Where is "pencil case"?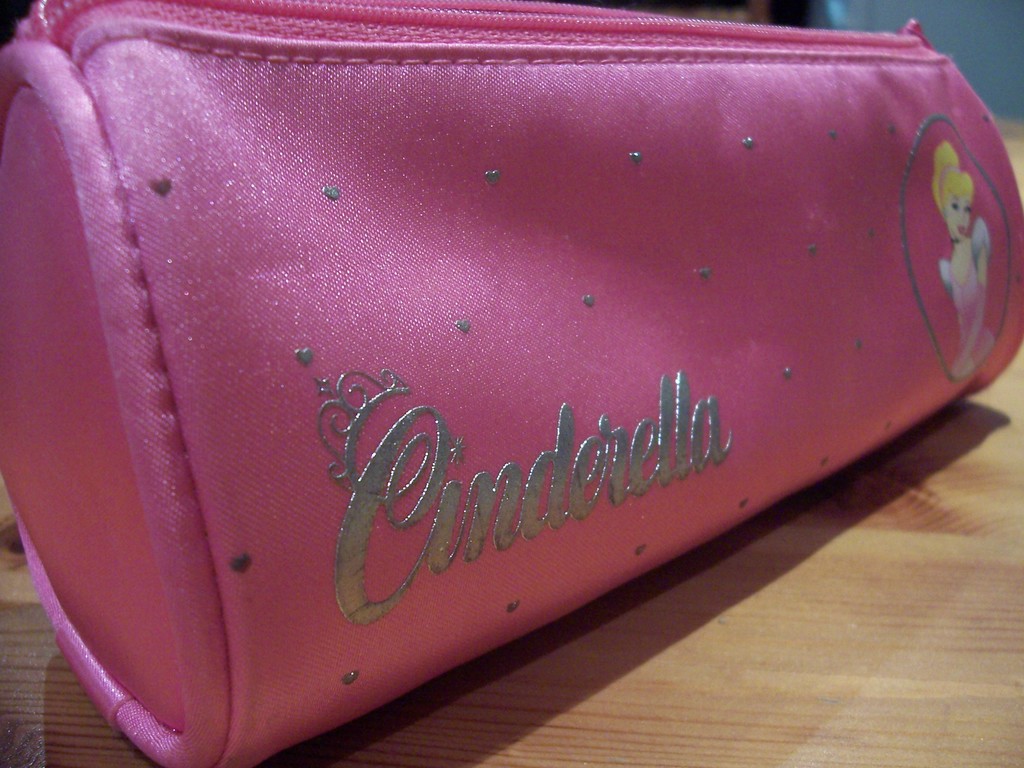
bbox=(0, 0, 1023, 767).
